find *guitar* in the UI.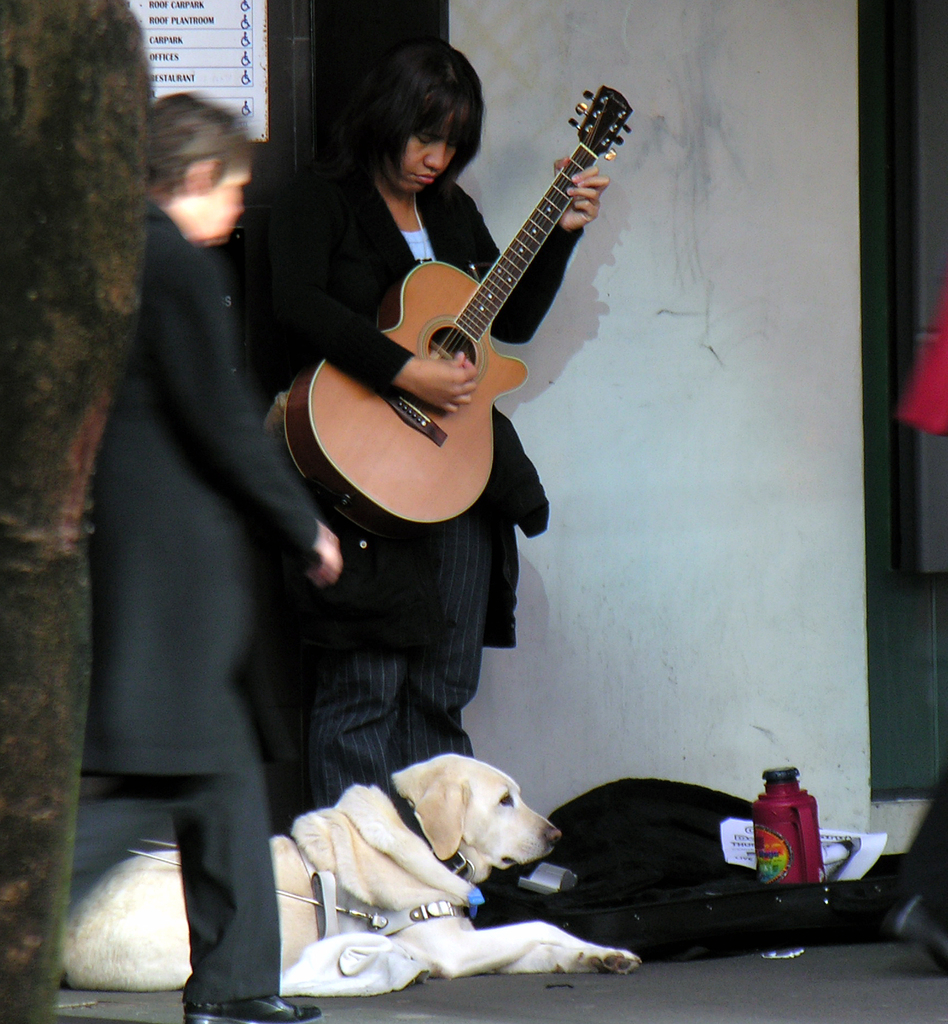
UI element at 325,97,636,446.
